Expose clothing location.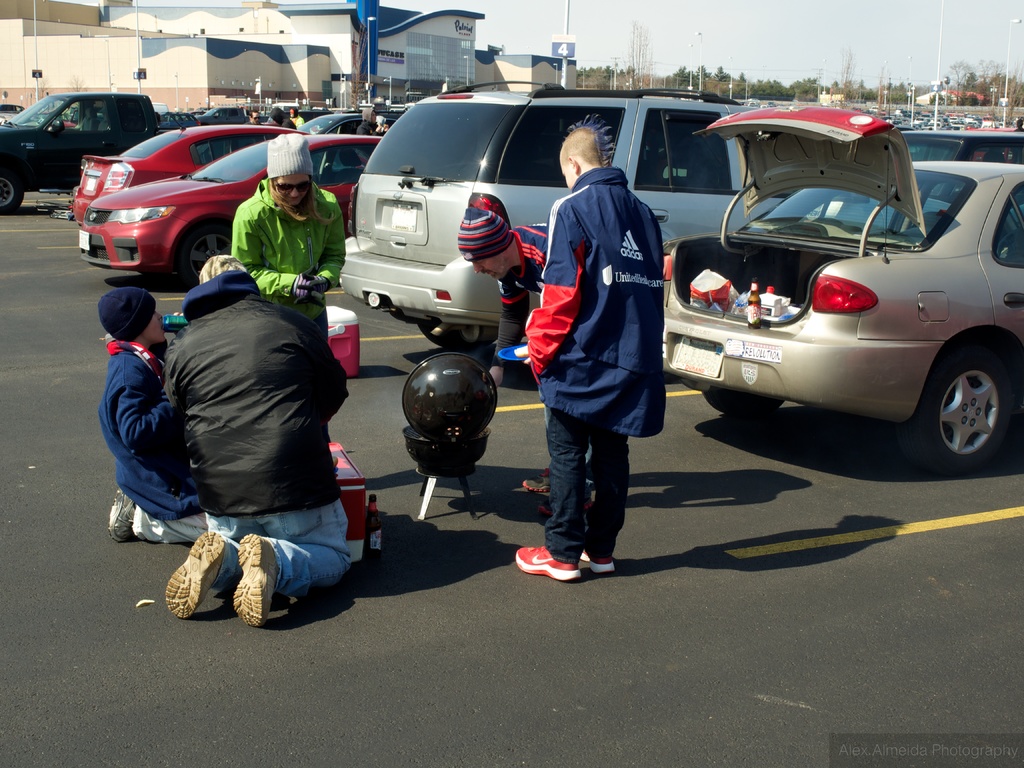
Exposed at pyautogui.locateOnScreen(106, 339, 209, 543).
